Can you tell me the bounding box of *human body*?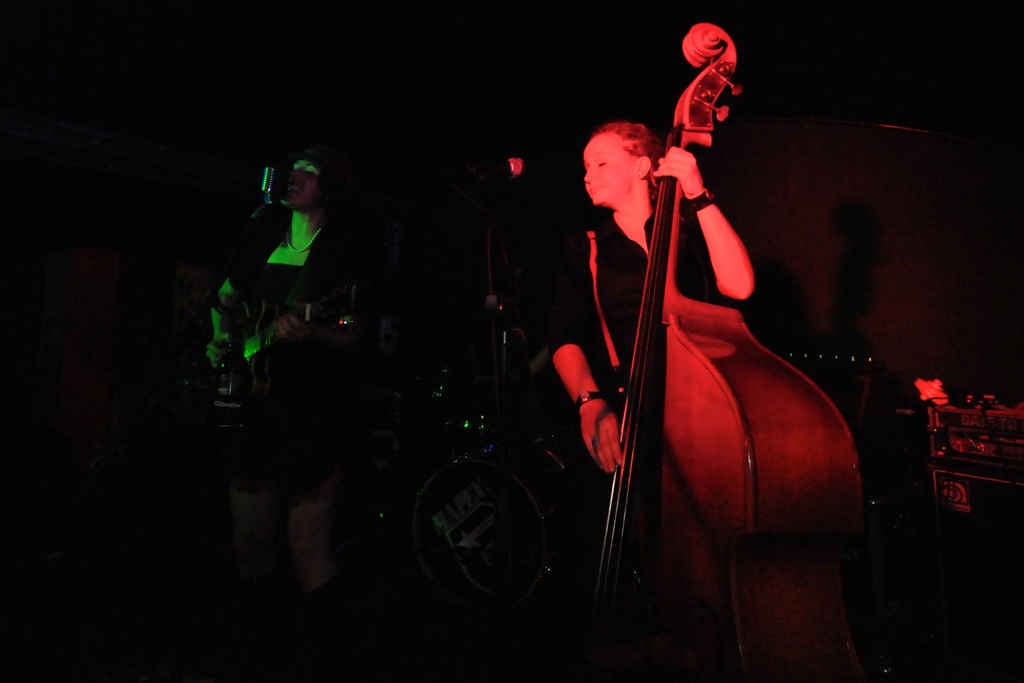
584, 24, 858, 682.
